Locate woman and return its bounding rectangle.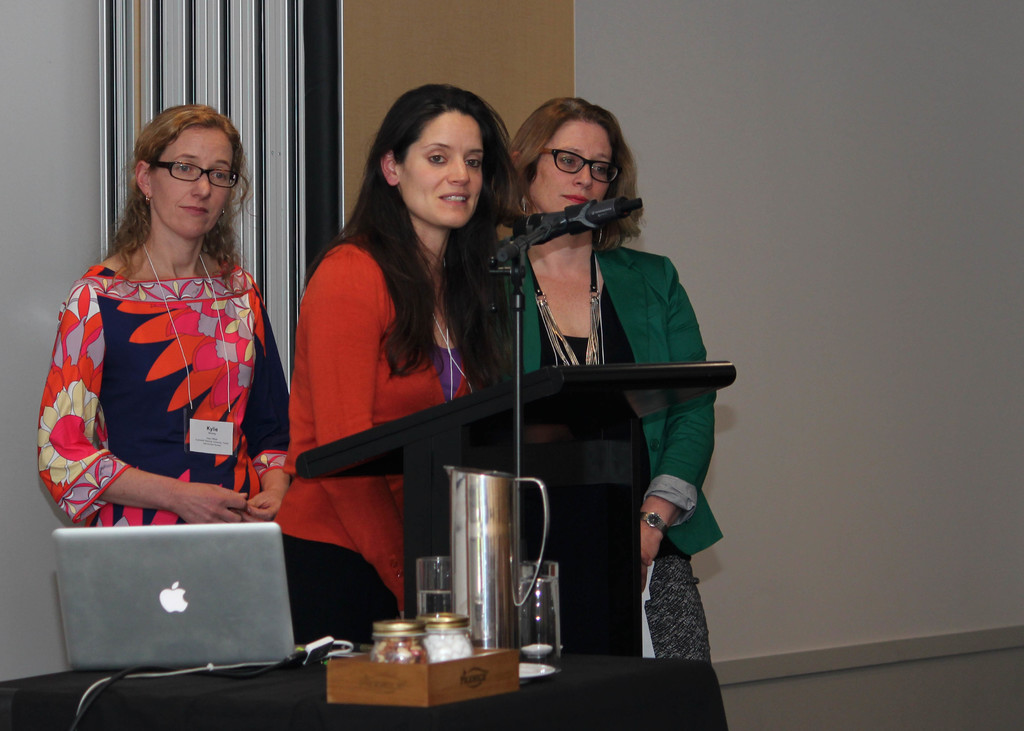
[left=35, top=97, right=294, bottom=538].
